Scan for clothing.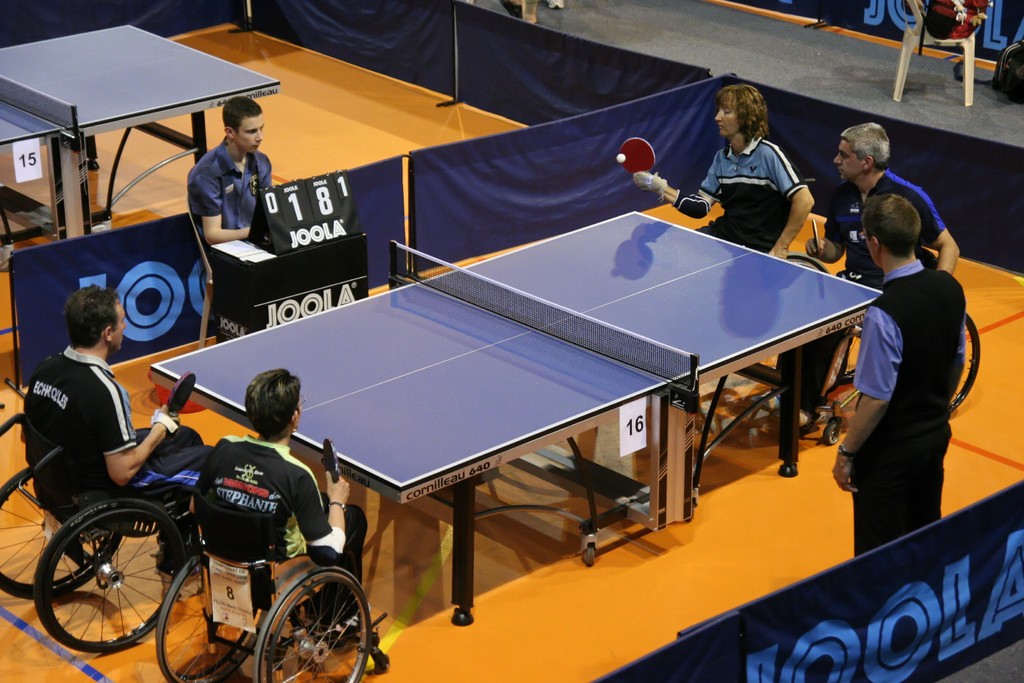
Scan result: 774 164 950 415.
